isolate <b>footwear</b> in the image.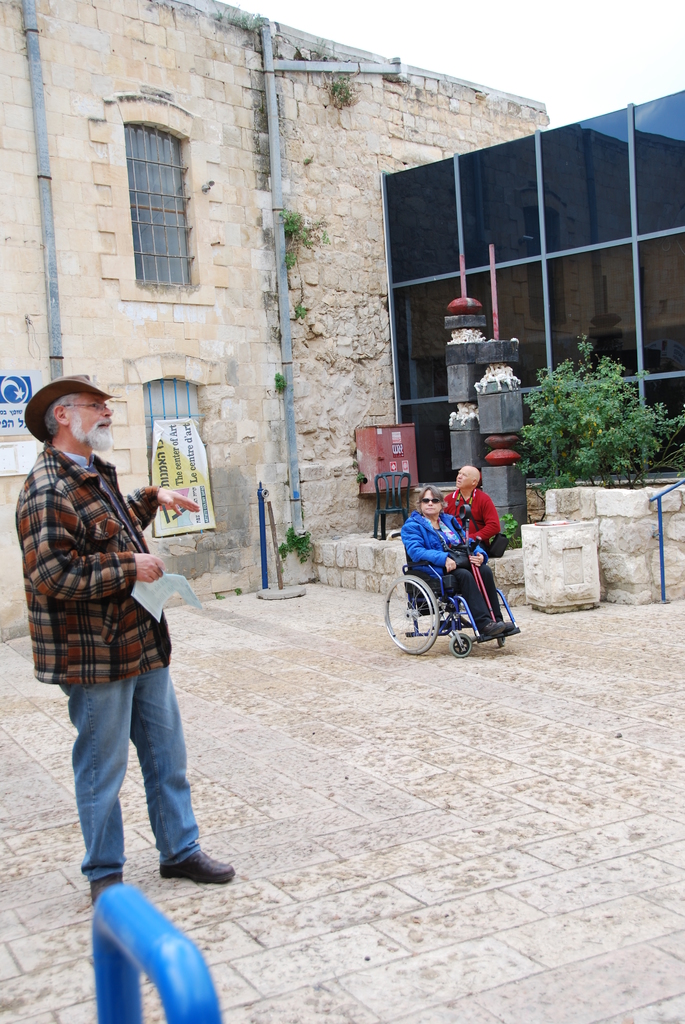
Isolated region: Rect(480, 622, 506, 636).
